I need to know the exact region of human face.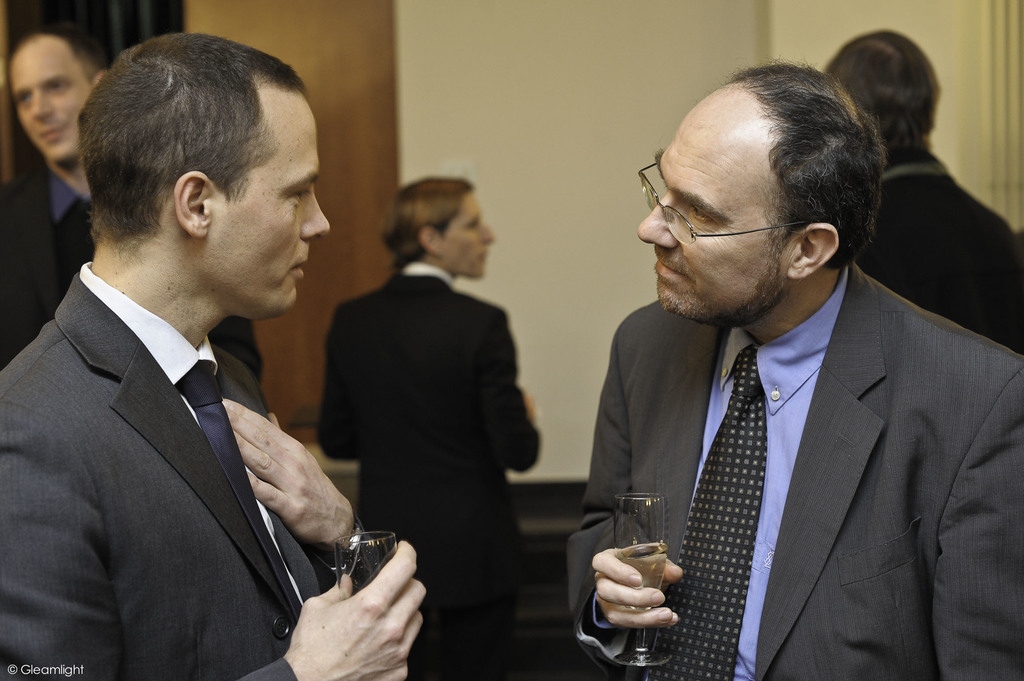
Region: bbox=[638, 80, 793, 328].
